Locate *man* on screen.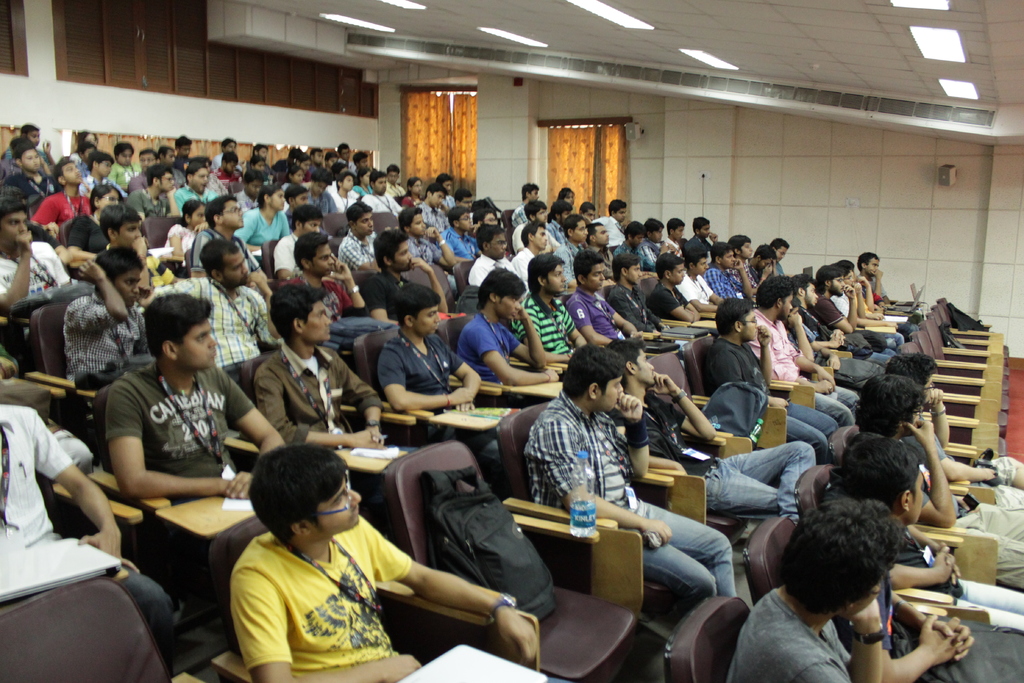
On screen at bbox=(189, 195, 268, 284).
